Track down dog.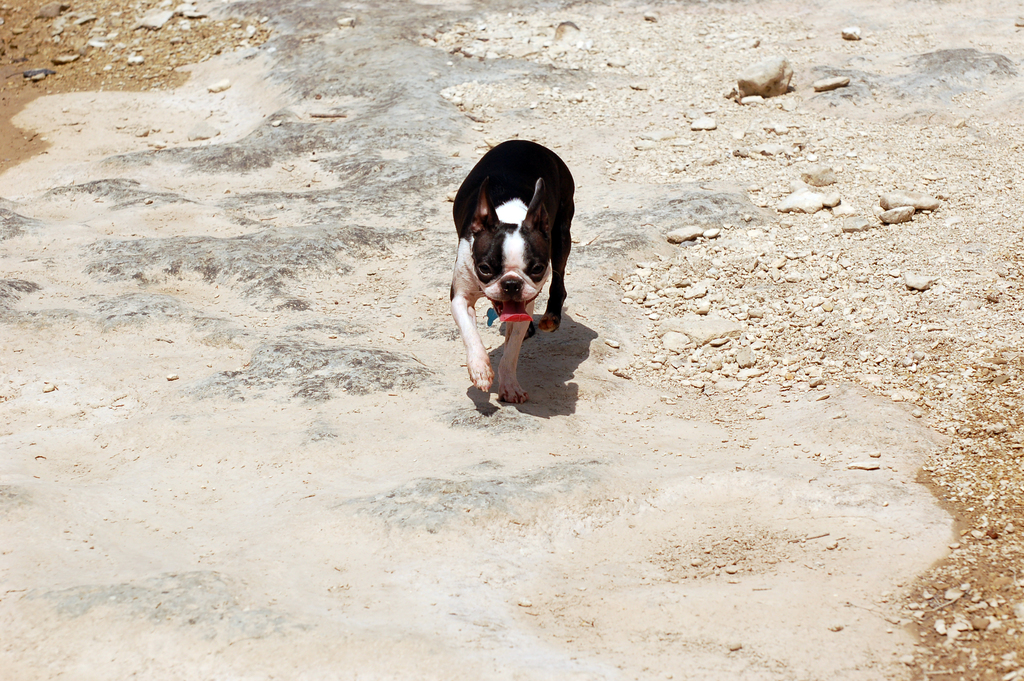
Tracked to <box>447,137,575,406</box>.
